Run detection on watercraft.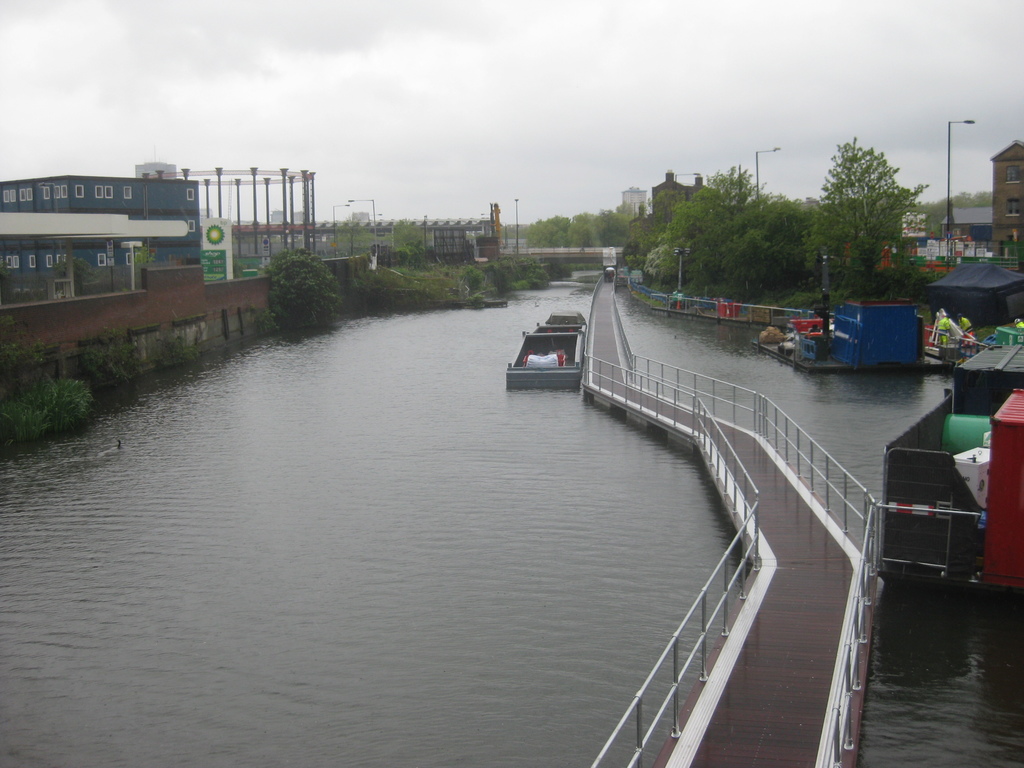
Result: 428, 216, 484, 259.
